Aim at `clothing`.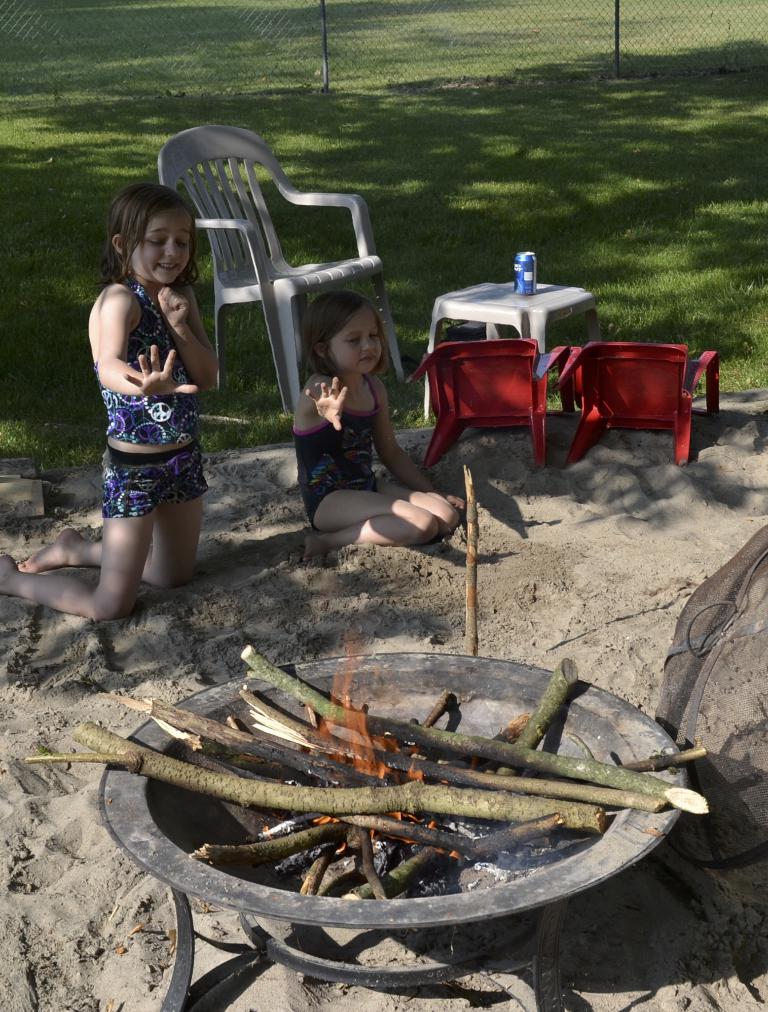
Aimed at 292,374,382,533.
